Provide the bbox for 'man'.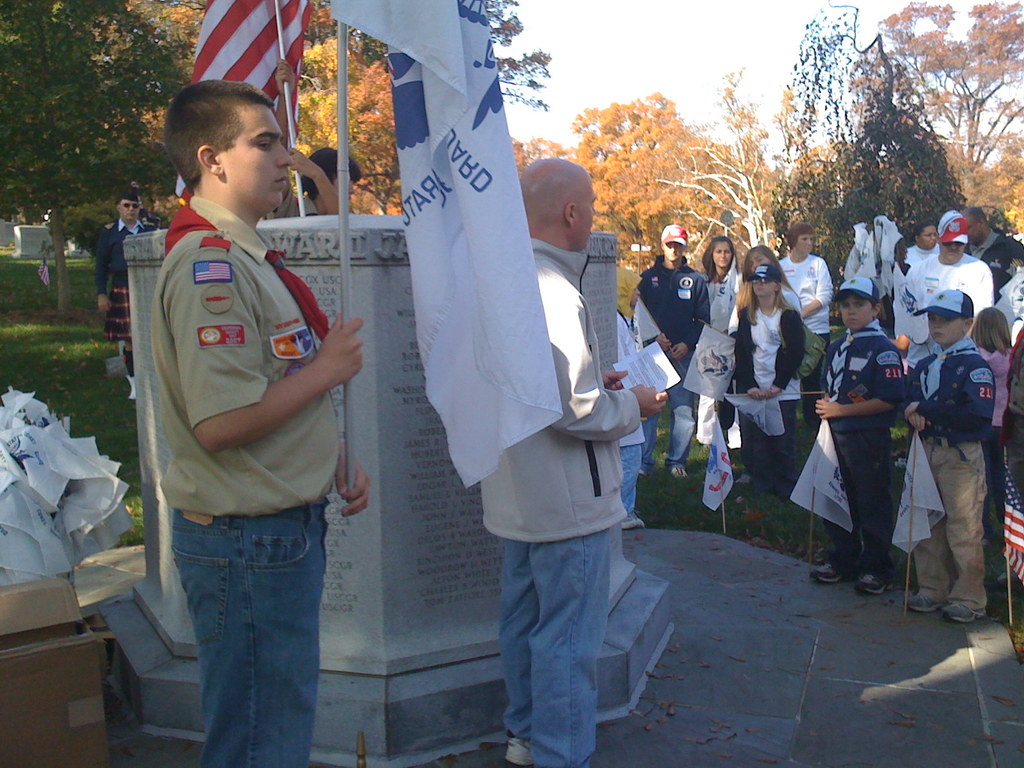
958, 205, 1023, 279.
